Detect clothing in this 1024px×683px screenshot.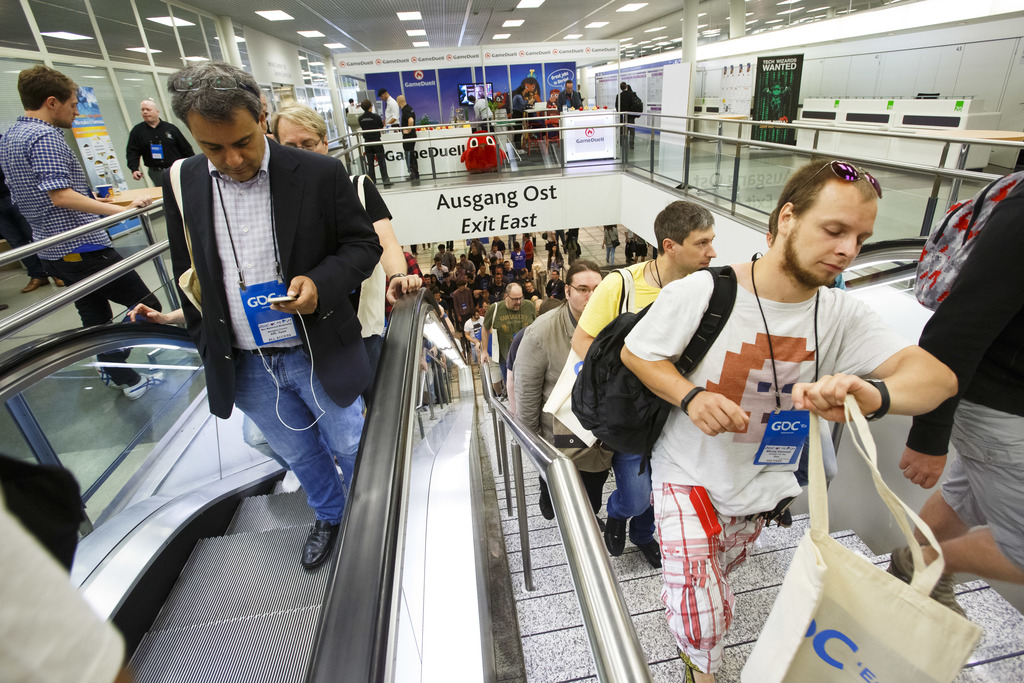
Detection: bbox(113, 120, 197, 283).
